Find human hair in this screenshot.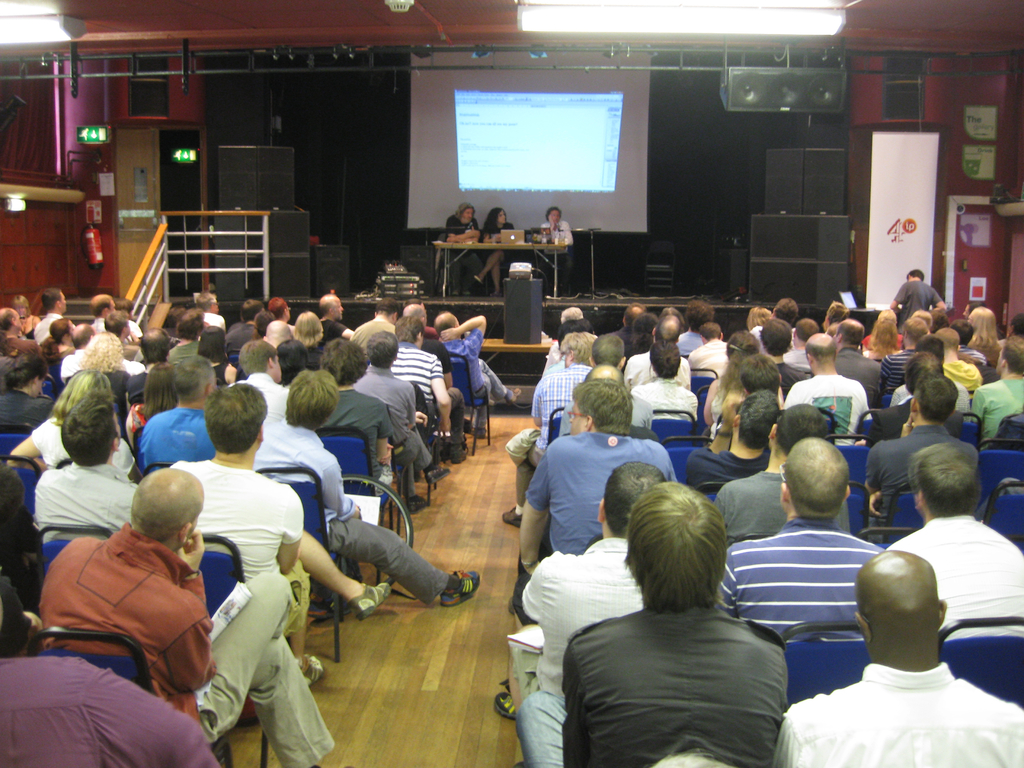
The bounding box for human hair is 701, 323, 721, 339.
